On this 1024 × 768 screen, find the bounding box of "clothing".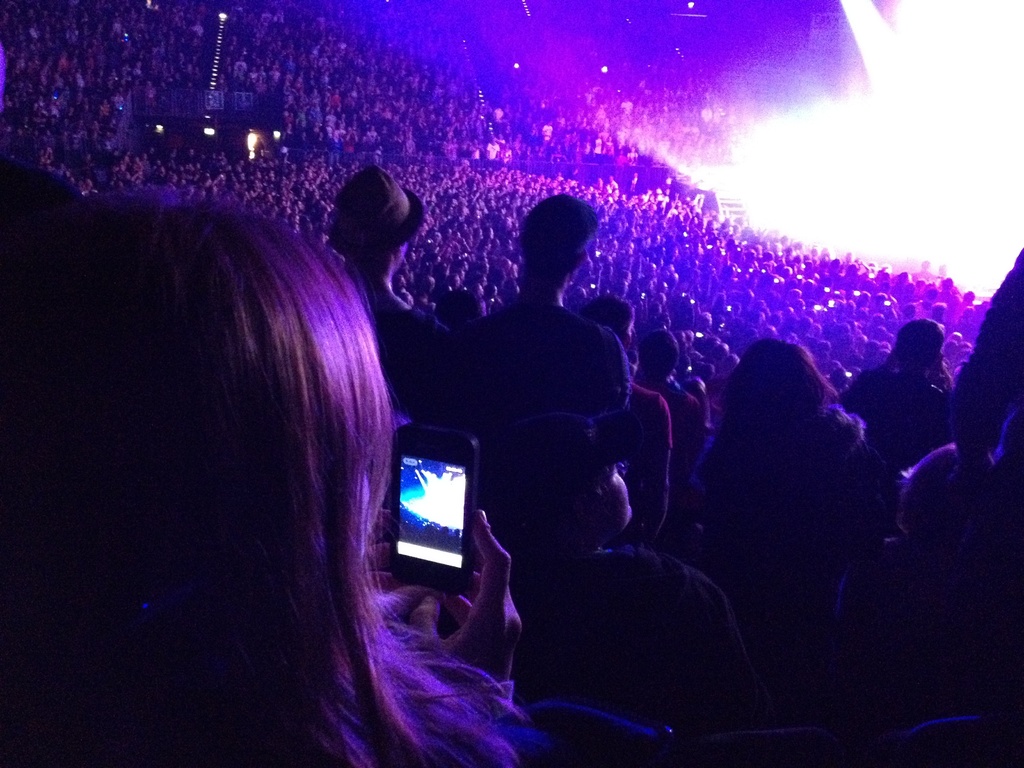
Bounding box: locate(442, 285, 660, 456).
